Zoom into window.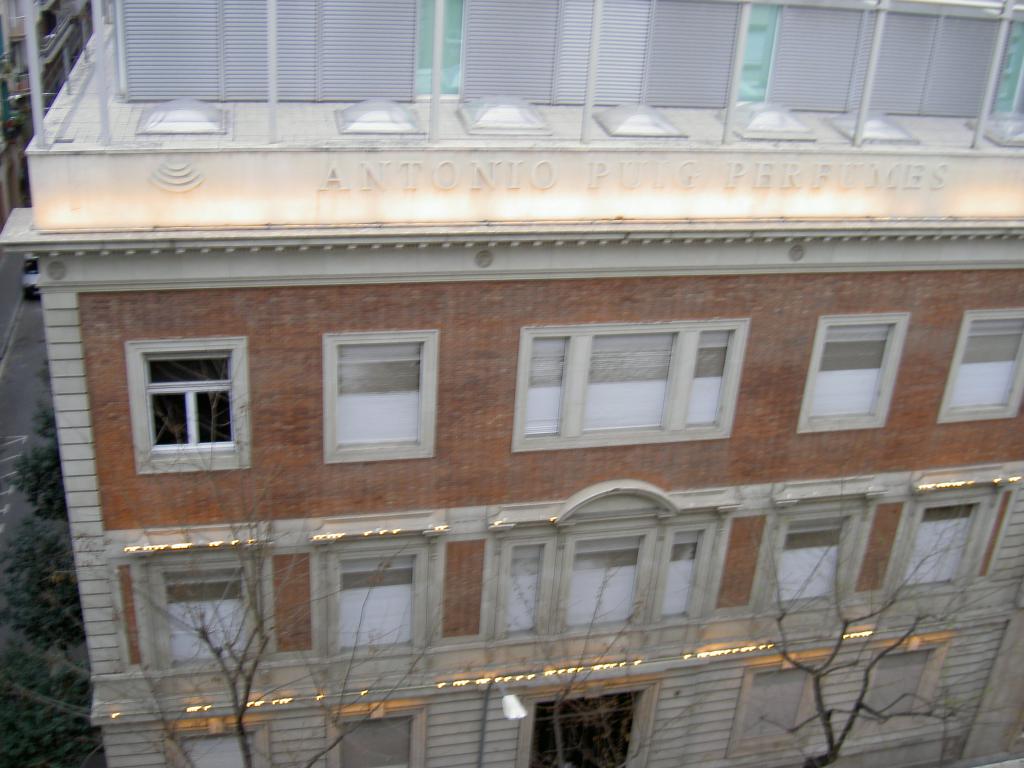
Zoom target: bbox=[135, 539, 278, 657].
